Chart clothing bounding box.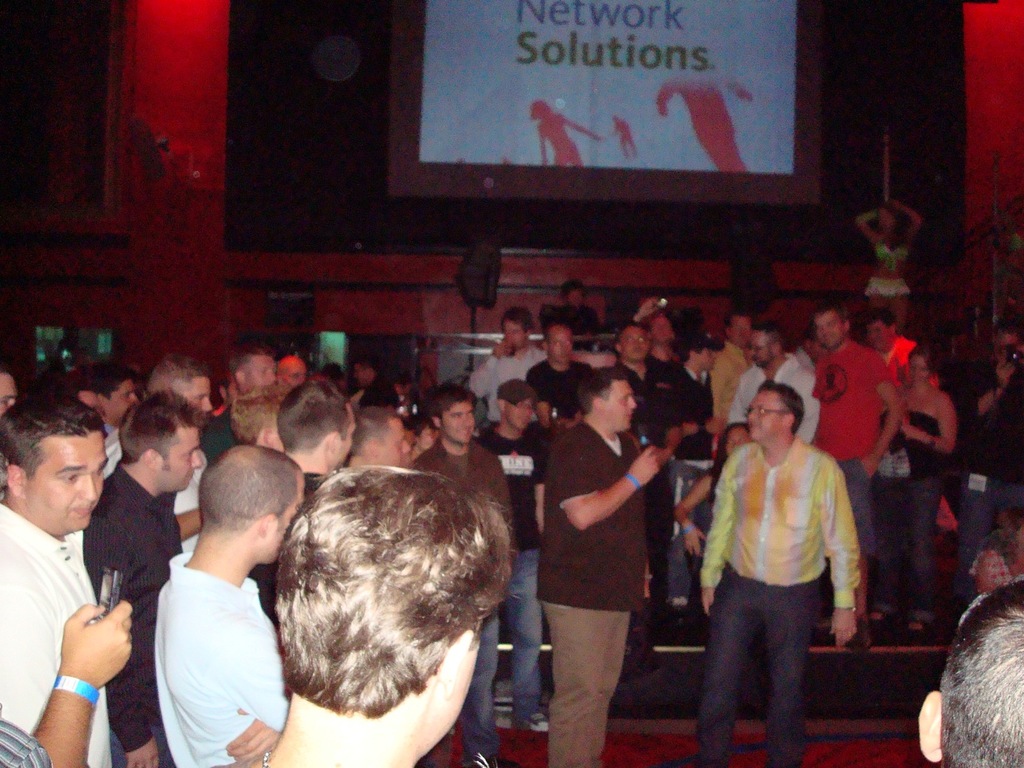
Charted: 538:398:667:704.
